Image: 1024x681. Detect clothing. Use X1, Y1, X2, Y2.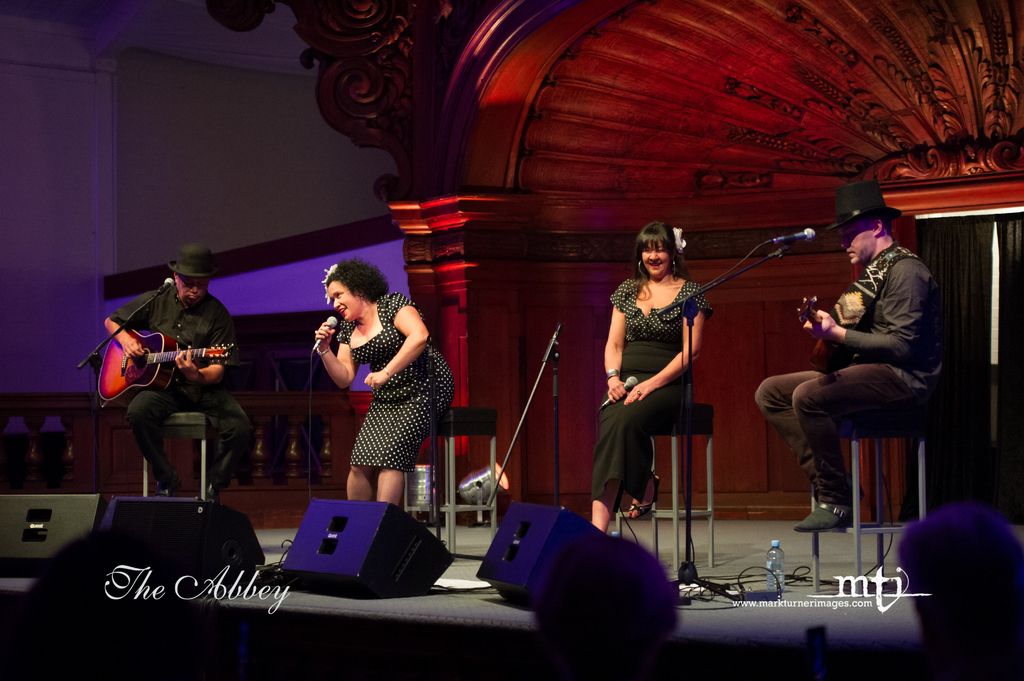
751, 239, 956, 510.
